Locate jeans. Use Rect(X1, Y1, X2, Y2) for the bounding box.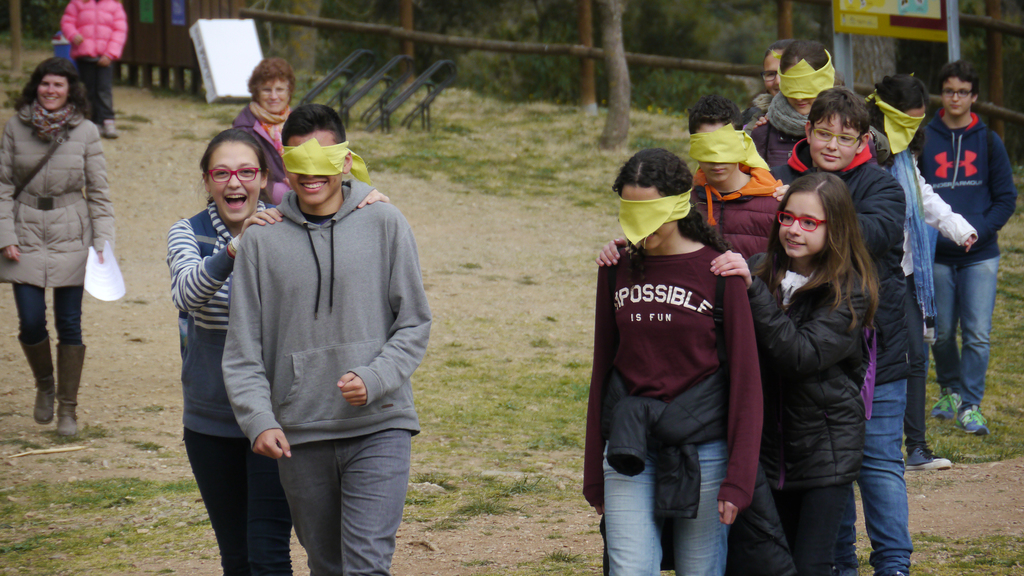
Rect(602, 433, 733, 575).
